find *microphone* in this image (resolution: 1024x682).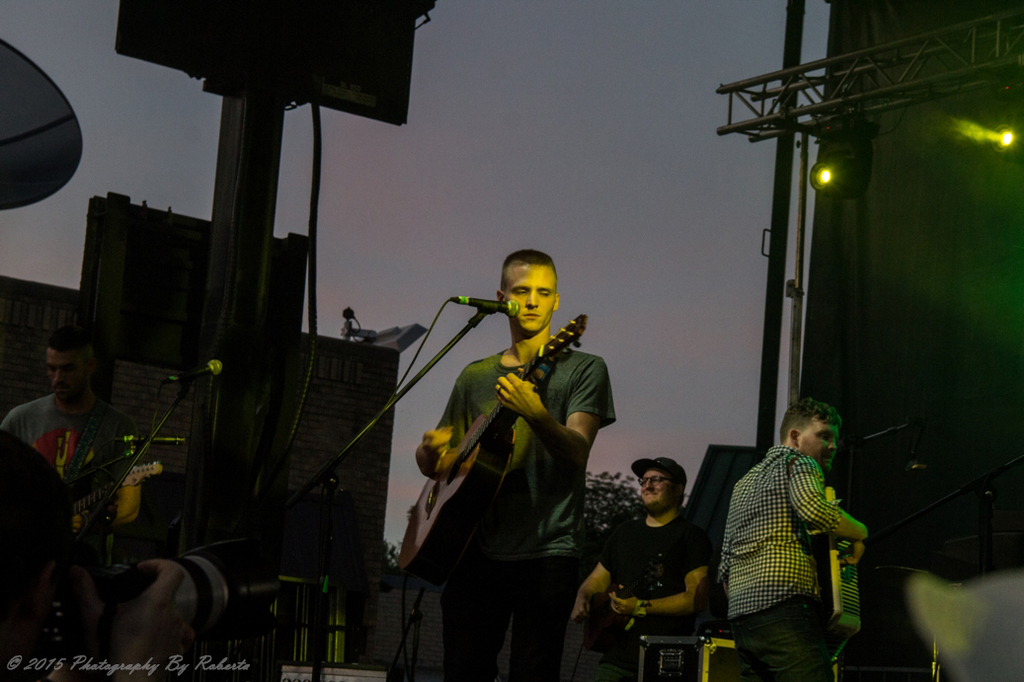
(left=116, top=437, right=192, bottom=444).
